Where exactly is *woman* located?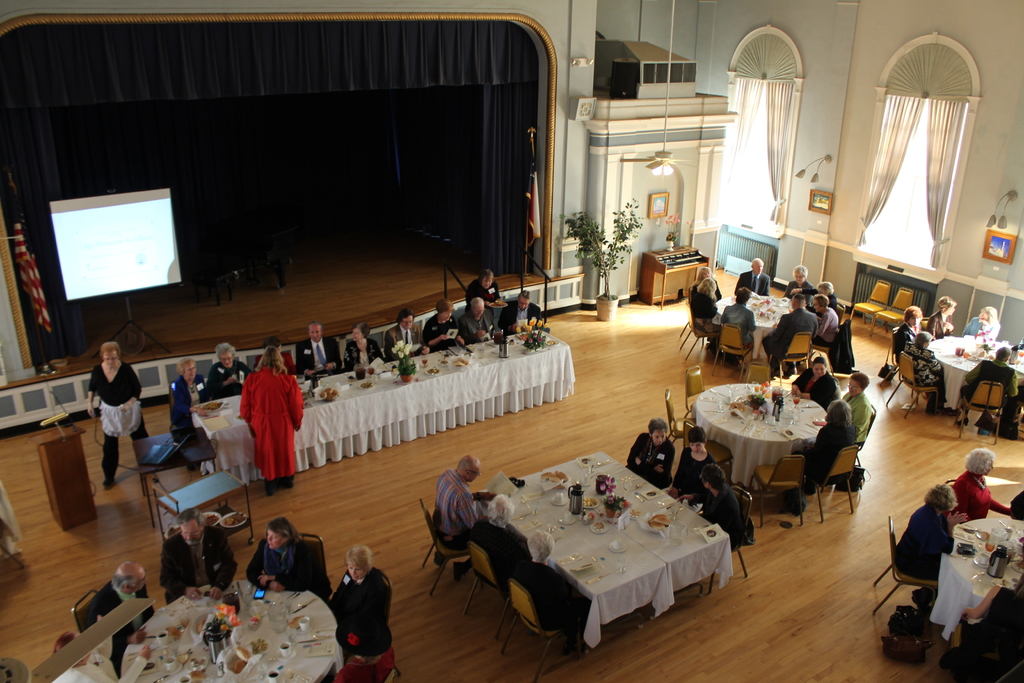
Its bounding box is x1=427 y1=297 x2=467 y2=351.
